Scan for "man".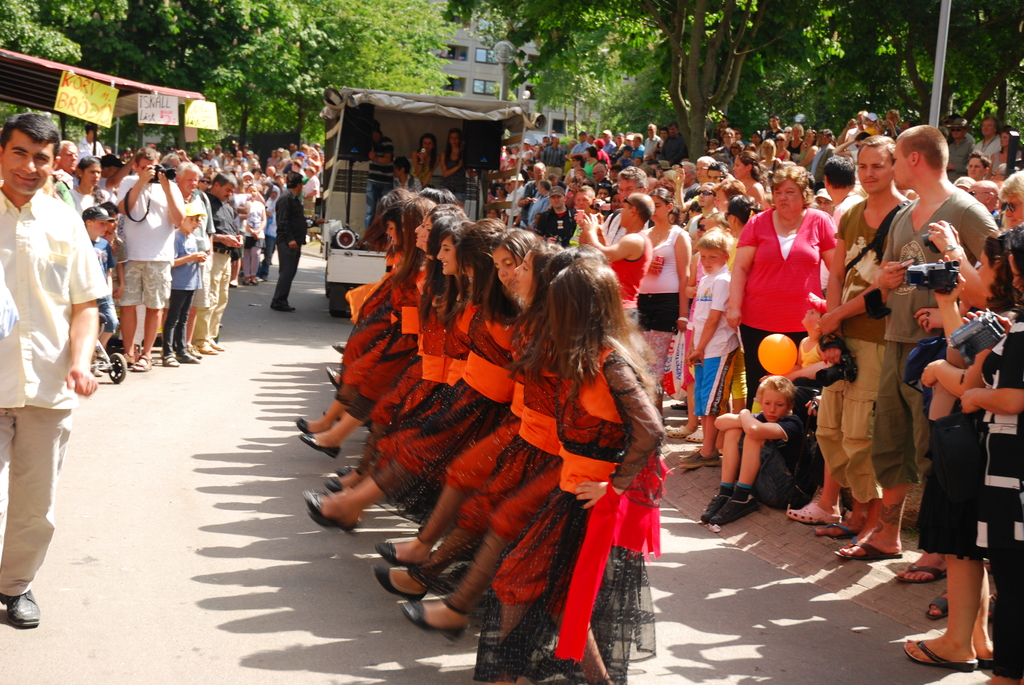
Scan result: <bbox>803, 134, 919, 528</bbox>.
